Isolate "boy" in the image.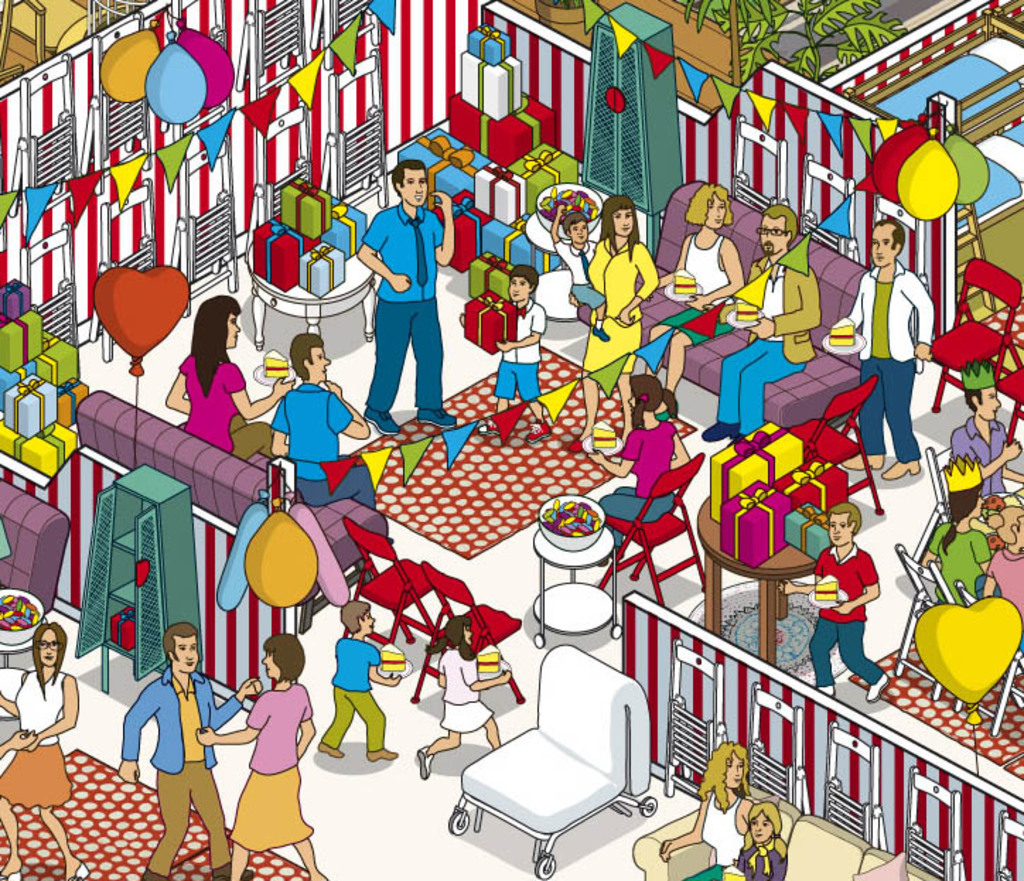
Isolated region: (550,202,611,339).
